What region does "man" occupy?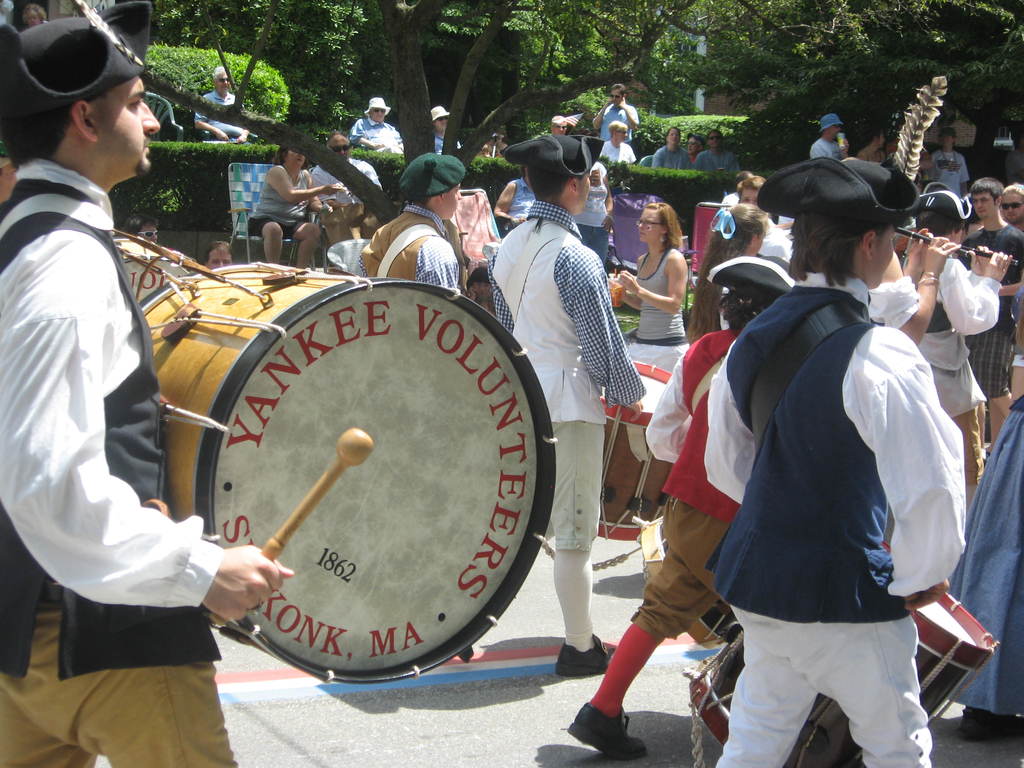
rect(693, 132, 742, 178).
